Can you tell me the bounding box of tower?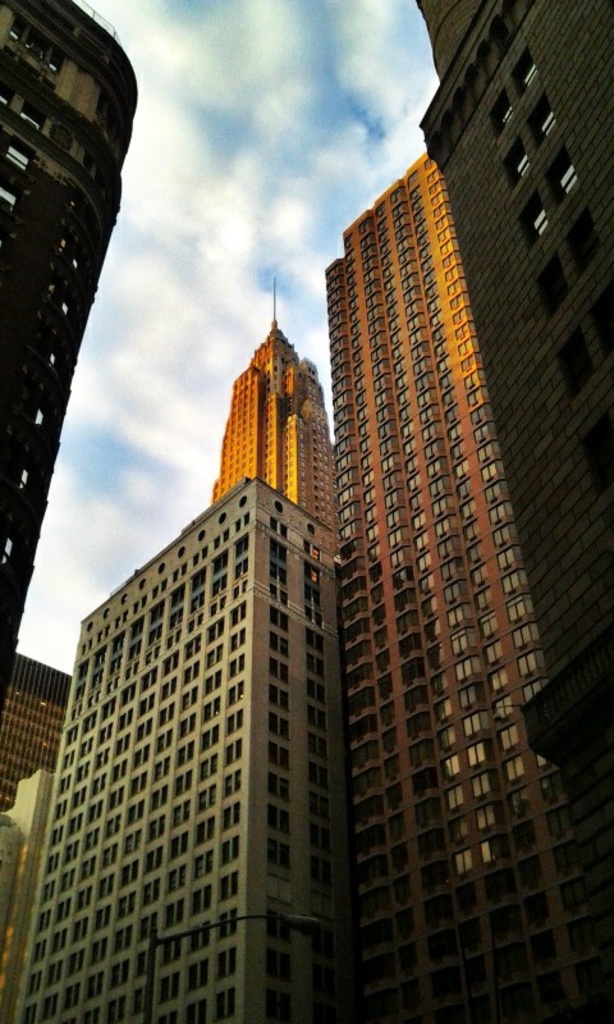
Rect(412, 0, 613, 1023).
